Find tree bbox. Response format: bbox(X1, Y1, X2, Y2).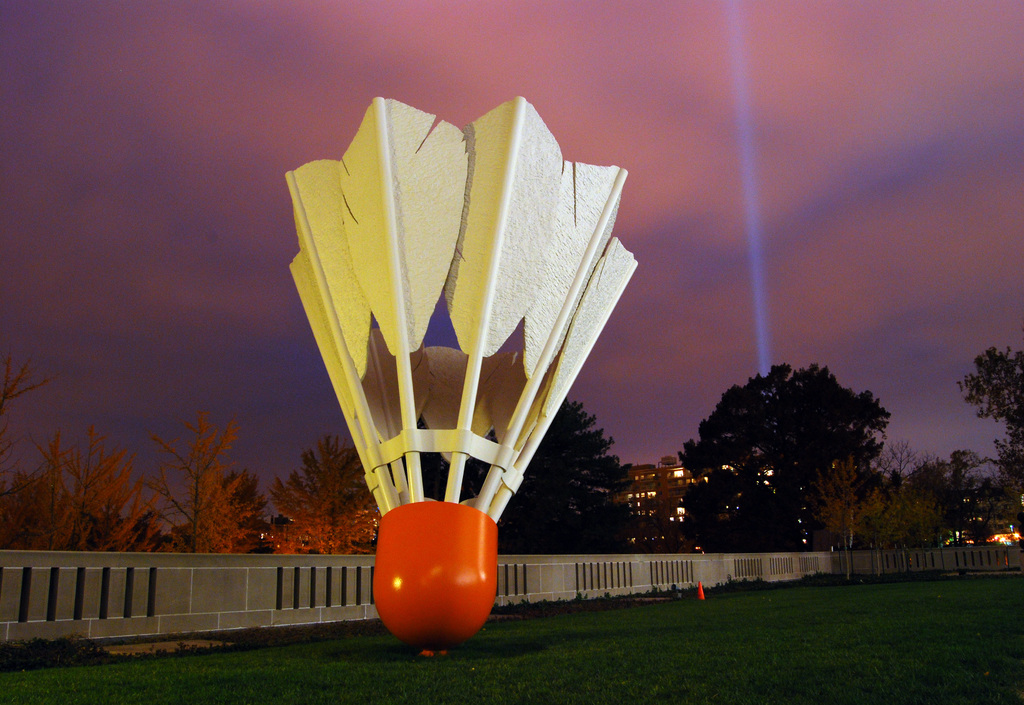
bbox(895, 448, 981, 533).
